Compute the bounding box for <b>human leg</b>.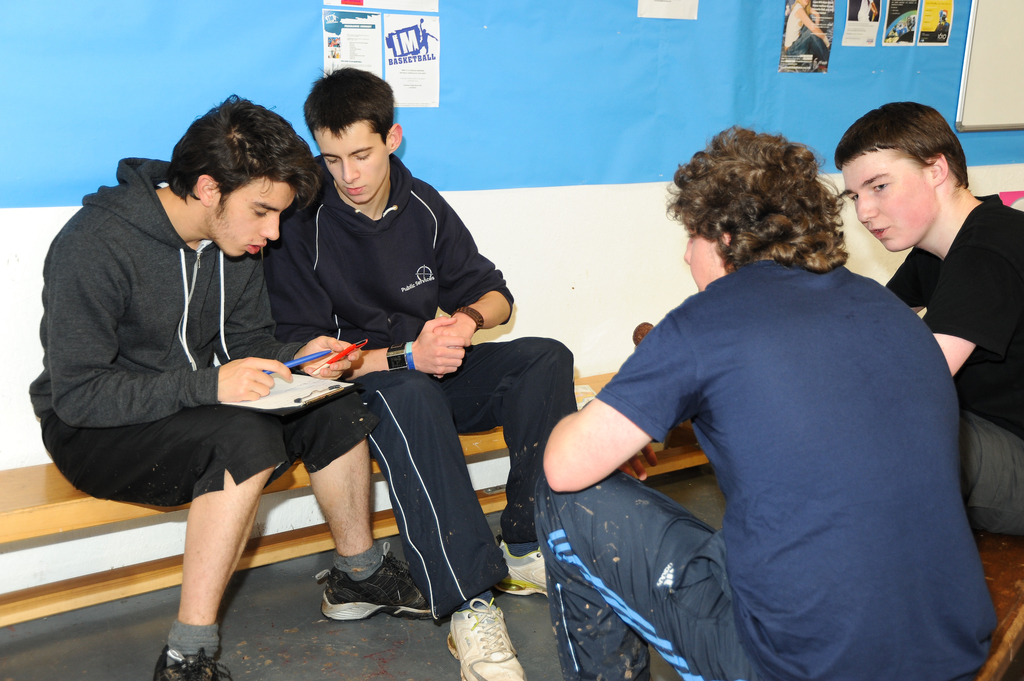
{"left": 350, "top": 368, "right": 513, "bottom": 680}.
